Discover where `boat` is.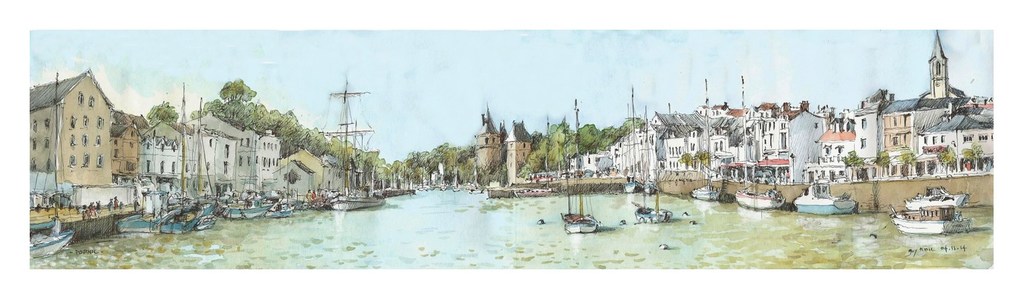
Discovered at (left=643, top=105, right=656, bottom=197).
